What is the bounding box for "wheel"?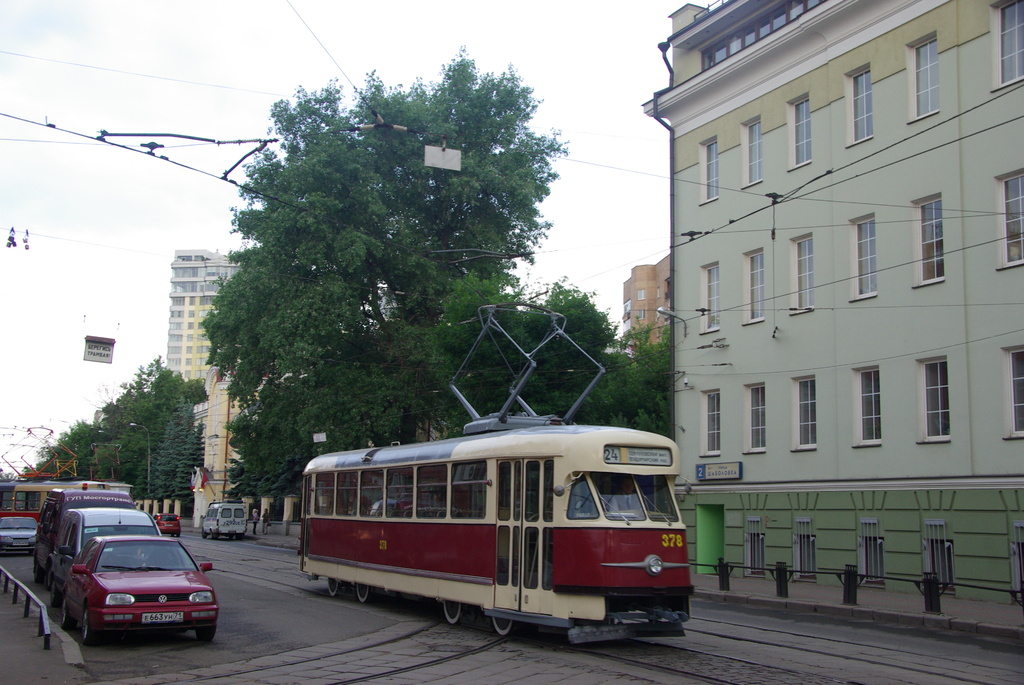
bbox(439, 602, 461, 626).
